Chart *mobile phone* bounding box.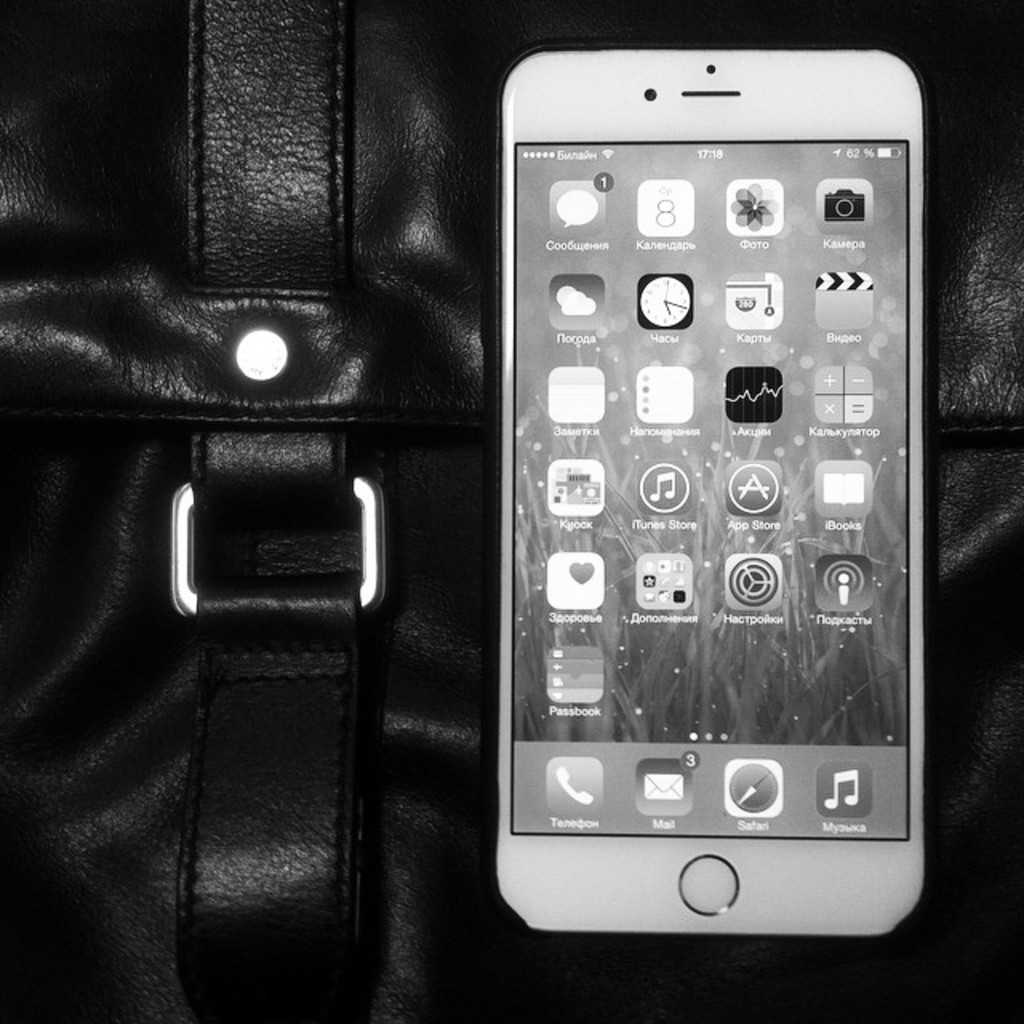
Charted: select_region(488, 50, 931, 942).
